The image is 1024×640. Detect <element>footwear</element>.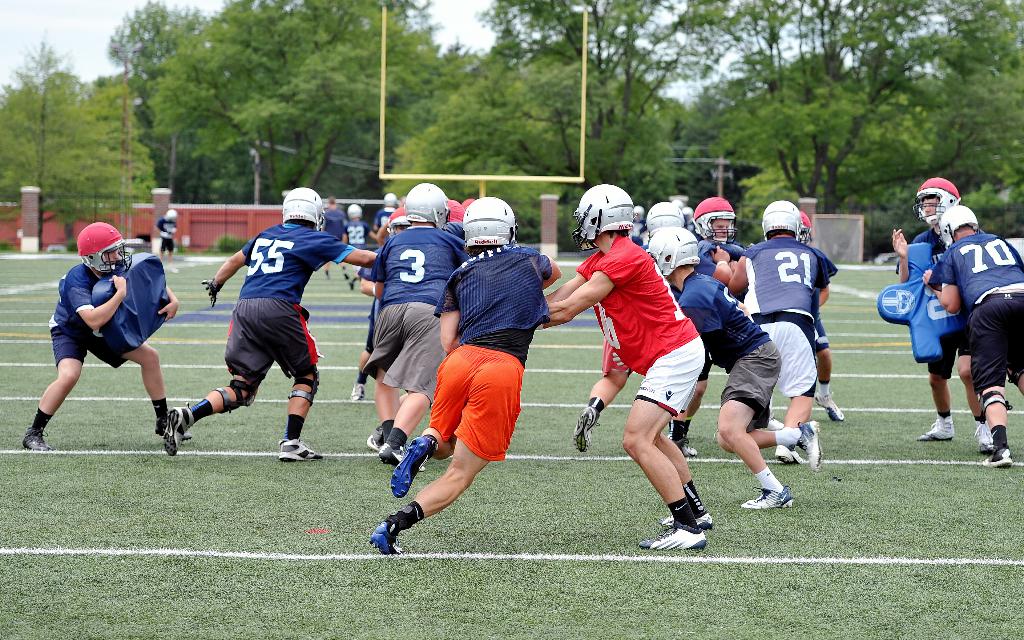
Detection: l=348, t=384, r=367, b=401.
